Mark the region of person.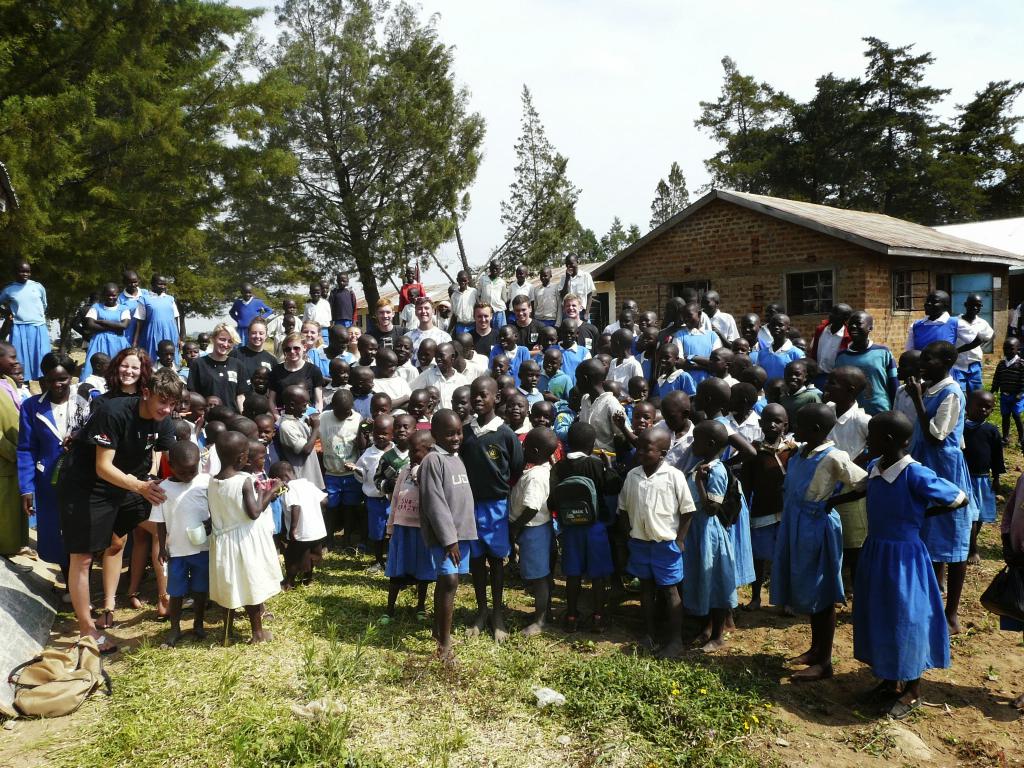
Region: rect(990, 333, 1023, 445).
